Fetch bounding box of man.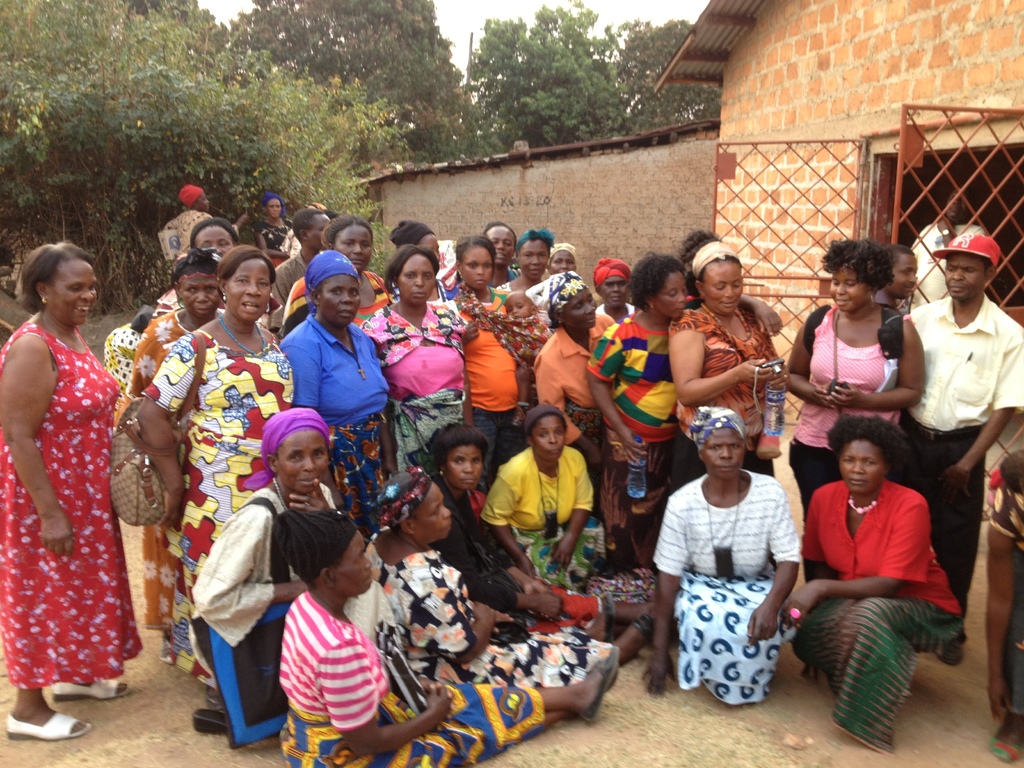
Bbox: x1=897, y1=234, x2=1023, y2=662.
